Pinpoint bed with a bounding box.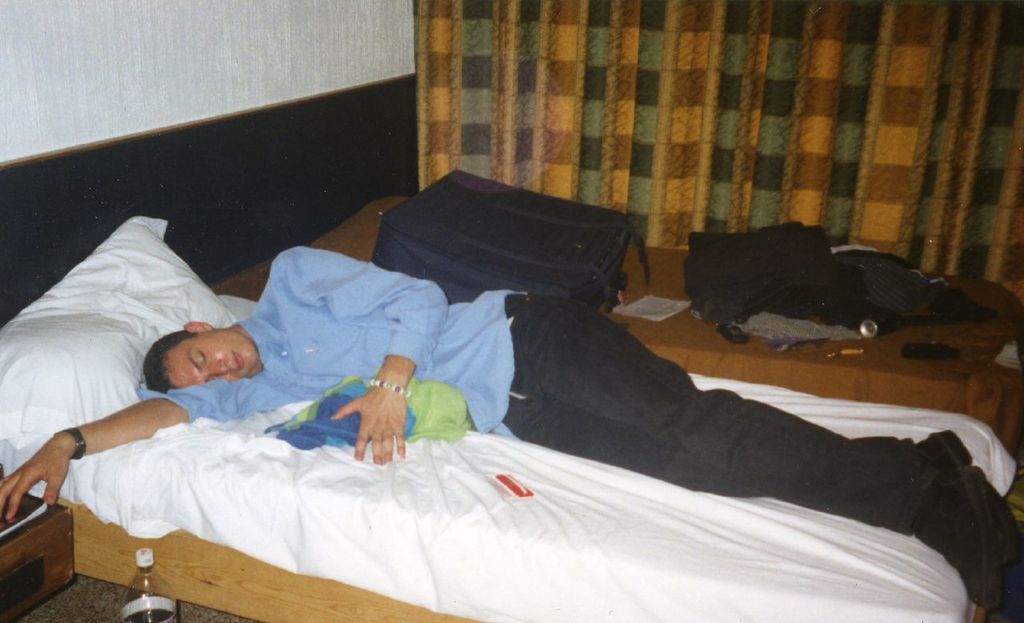
{"left": 0, "top": 105, "right": 1023, "bottom": 622}.
